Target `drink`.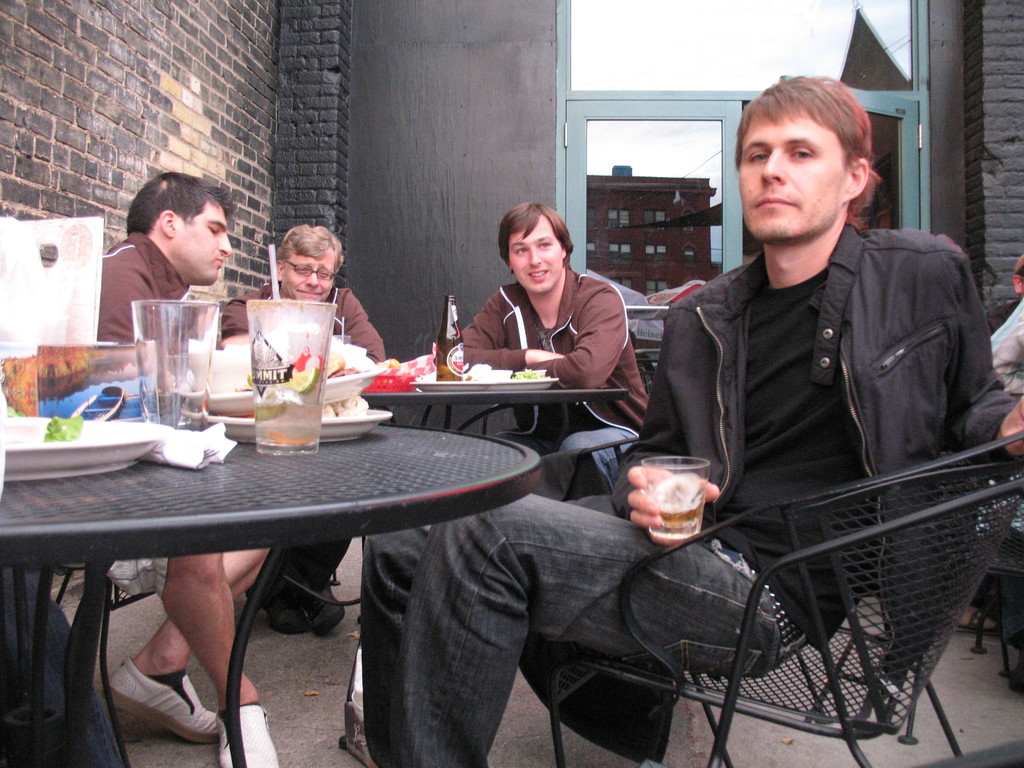
Target region: bbox=[127, 288, 217, 400].
